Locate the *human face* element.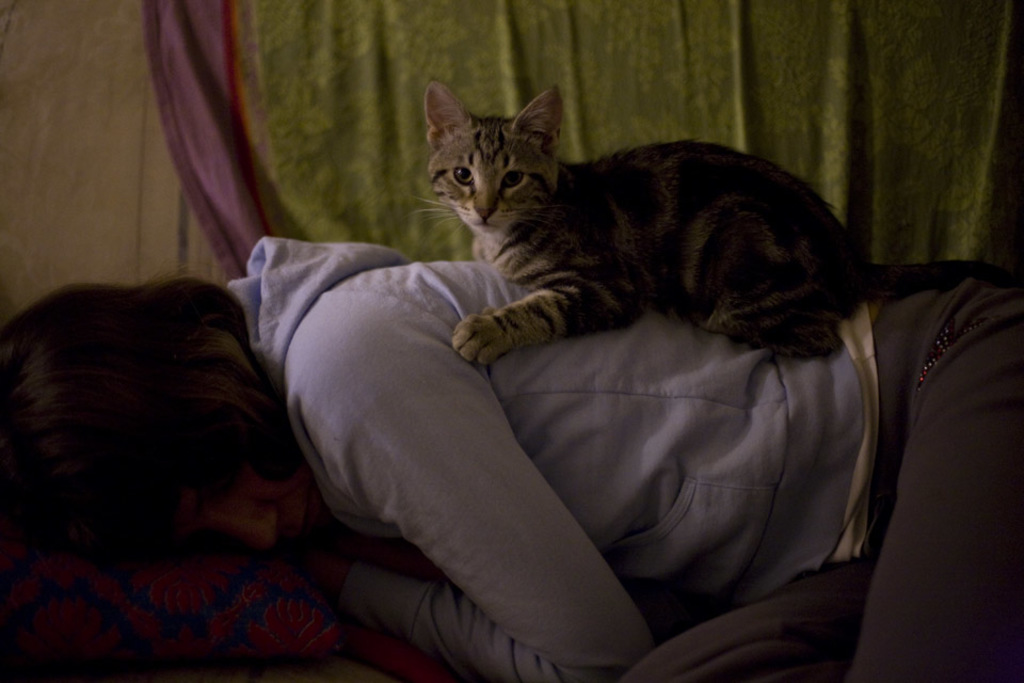
Element bbox: left=174, top=463, right=333, bottom=549.
